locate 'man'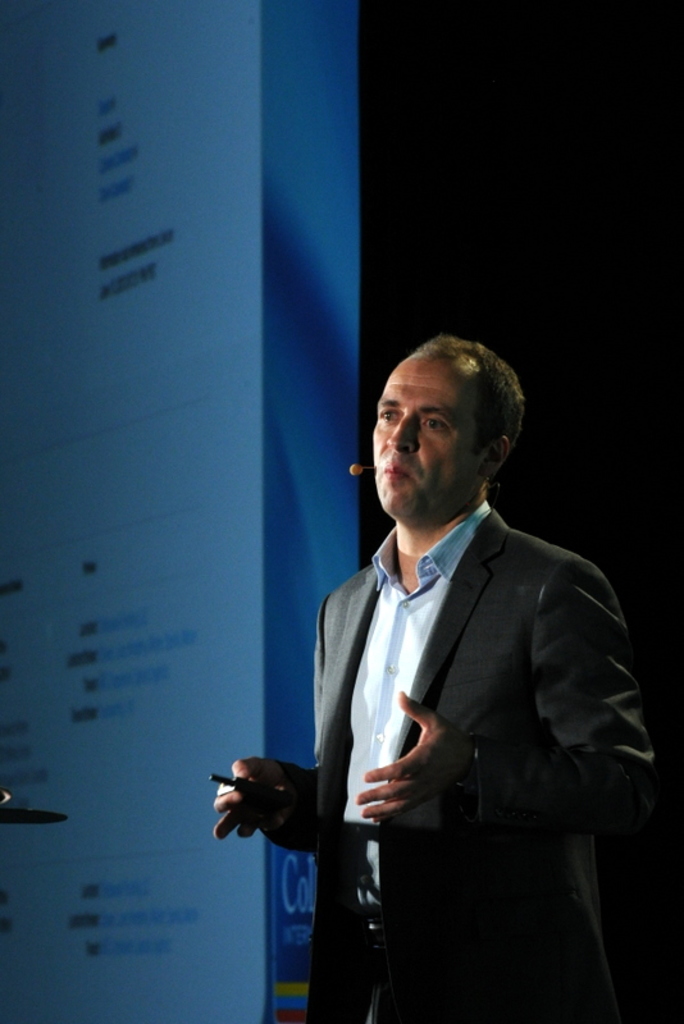
rect(245, 285, 653, 987)
